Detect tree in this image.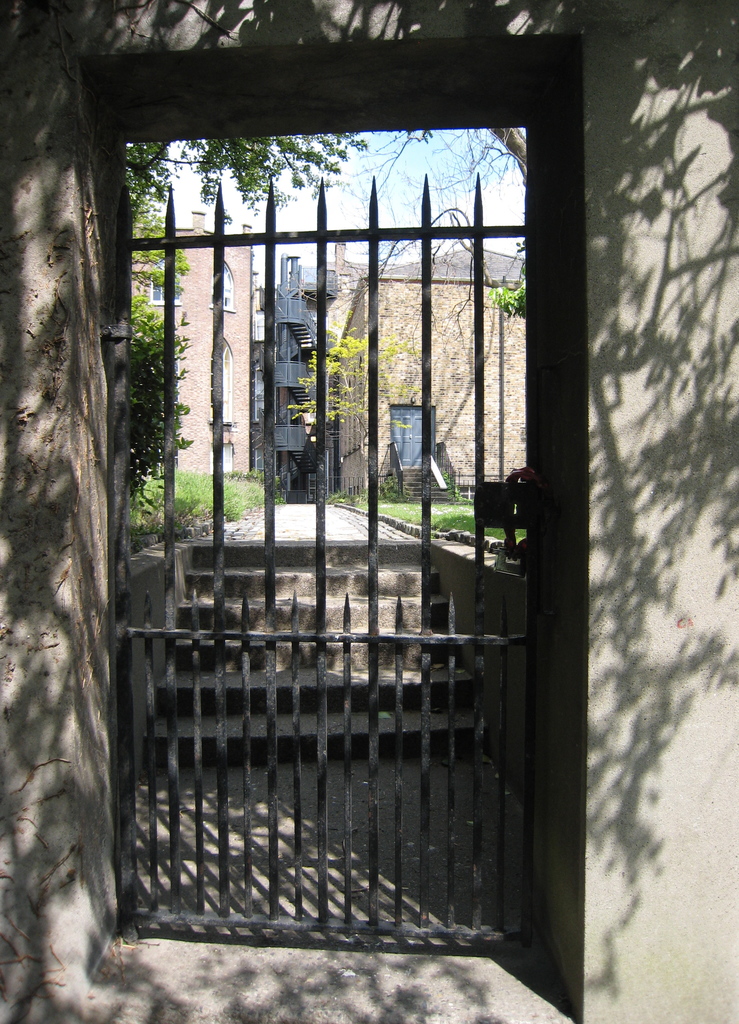
Detection: box(287, 308, 421, 498).
